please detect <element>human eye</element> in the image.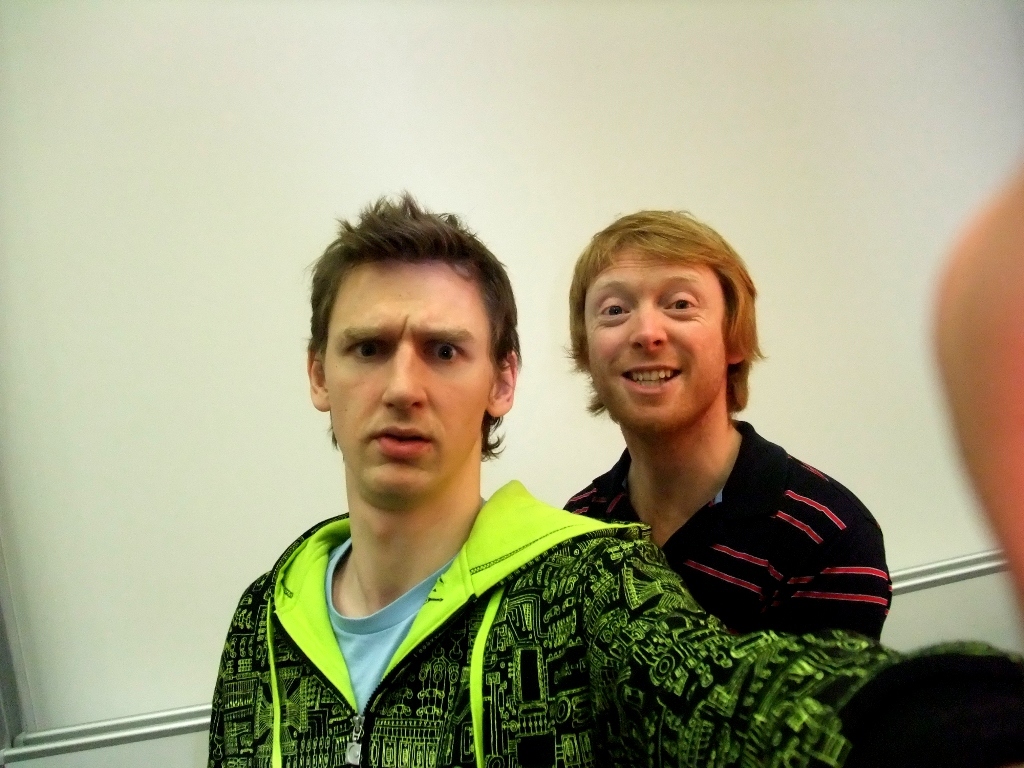
(598, 293, 632, 315).
